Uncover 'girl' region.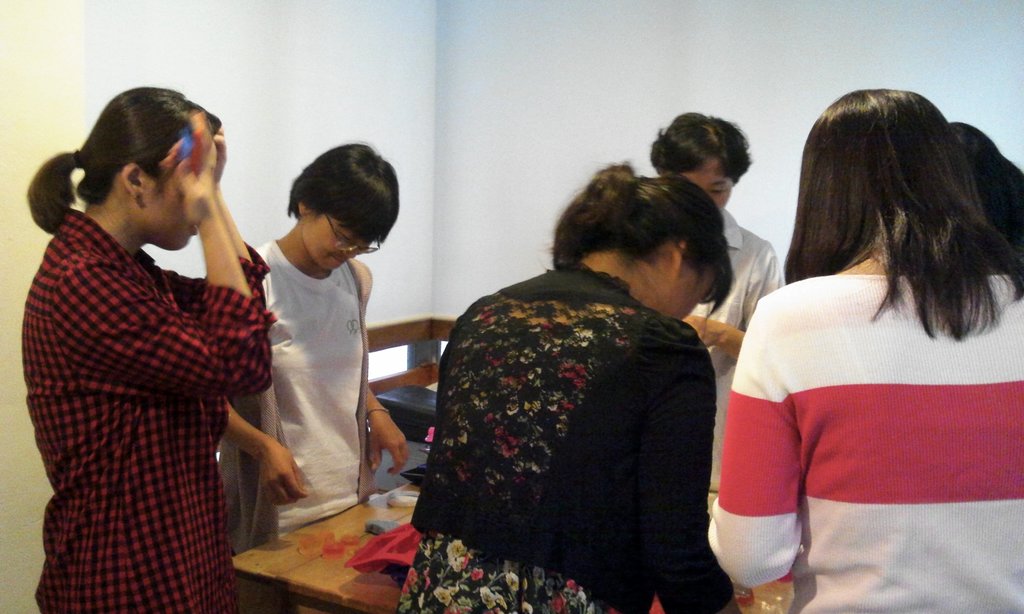
Uncovered: <region>707, 88, 1023, 613</region>.
